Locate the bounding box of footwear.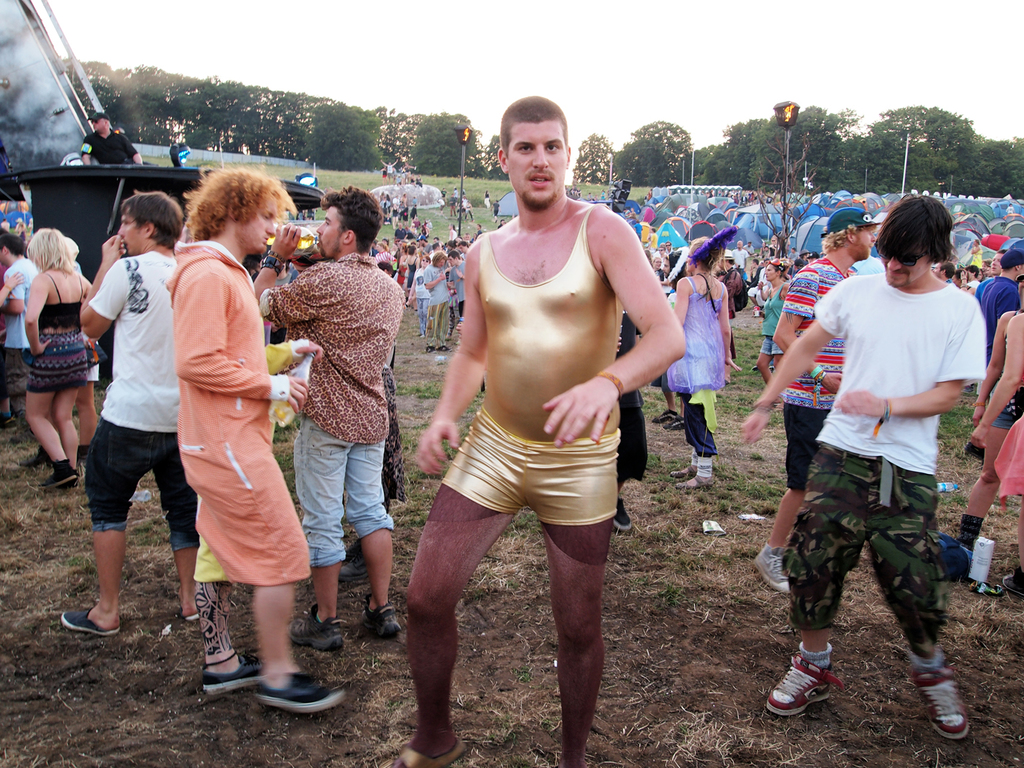
Bounding box: bbox=(45, 464, 78, 488).
